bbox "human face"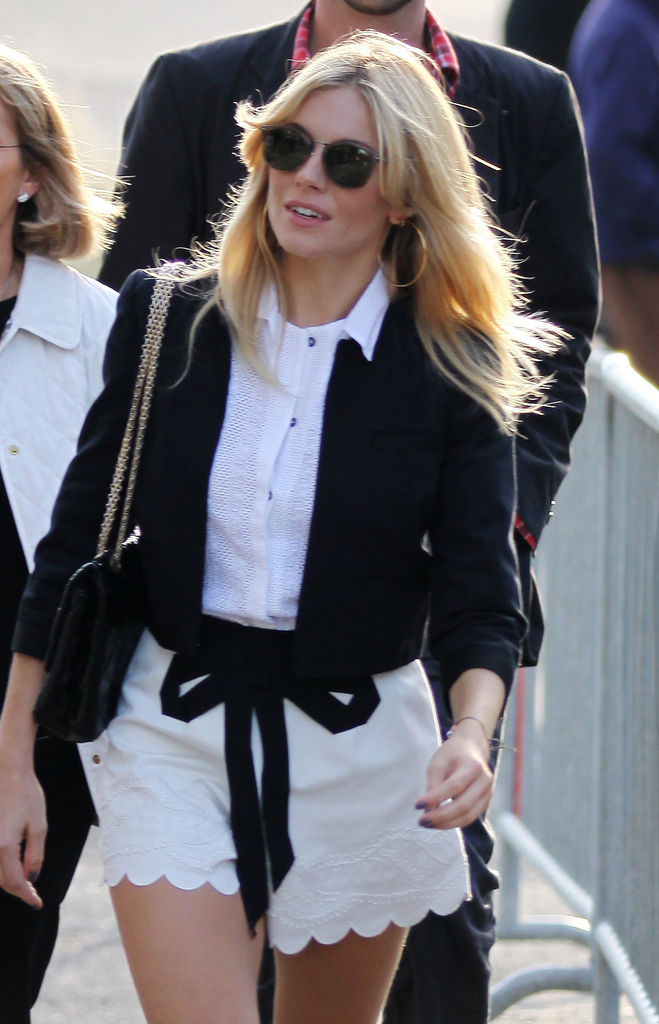
Rect(266, 92, 391, 256)
